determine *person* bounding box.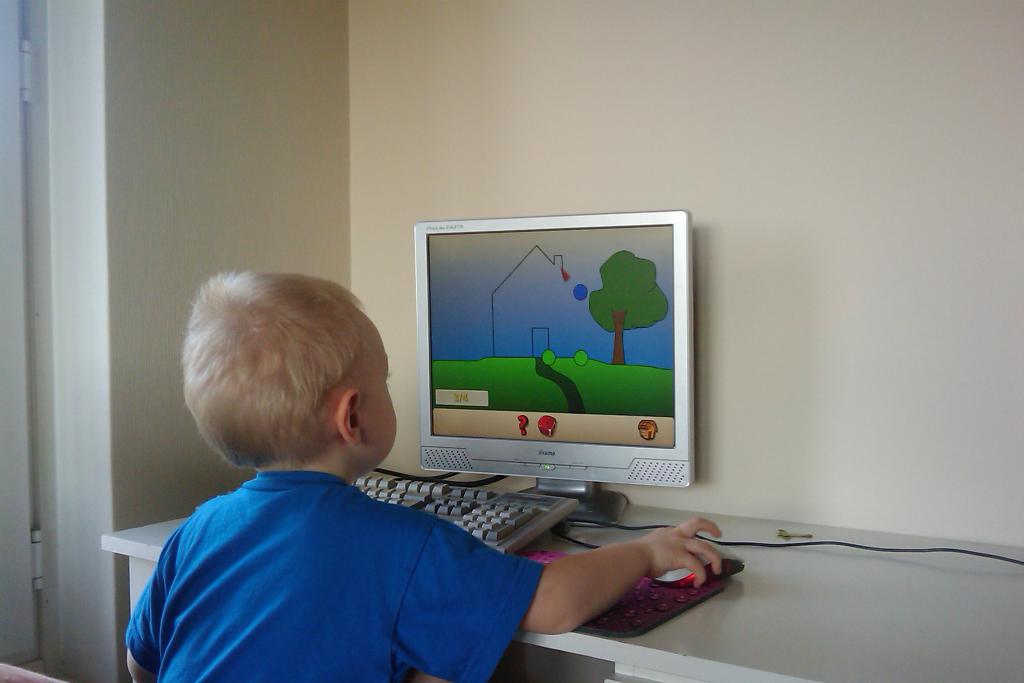
Determined: {"left": 127, "top": 267, "right": 722, "bottom": 682}.
